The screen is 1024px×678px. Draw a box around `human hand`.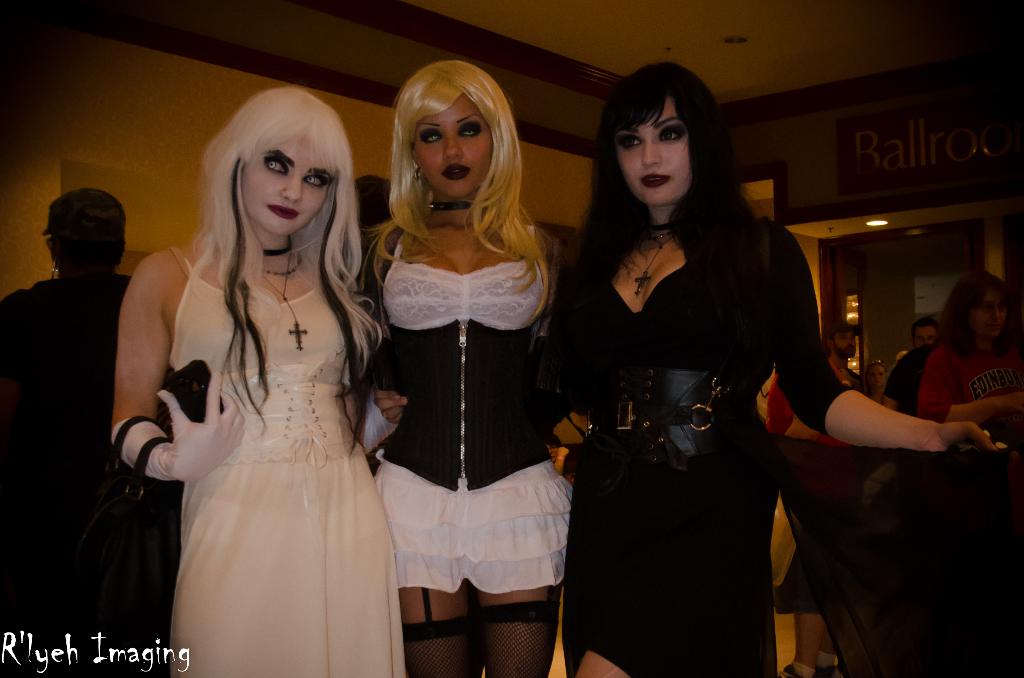
crop(154, 369, 246, 486).
